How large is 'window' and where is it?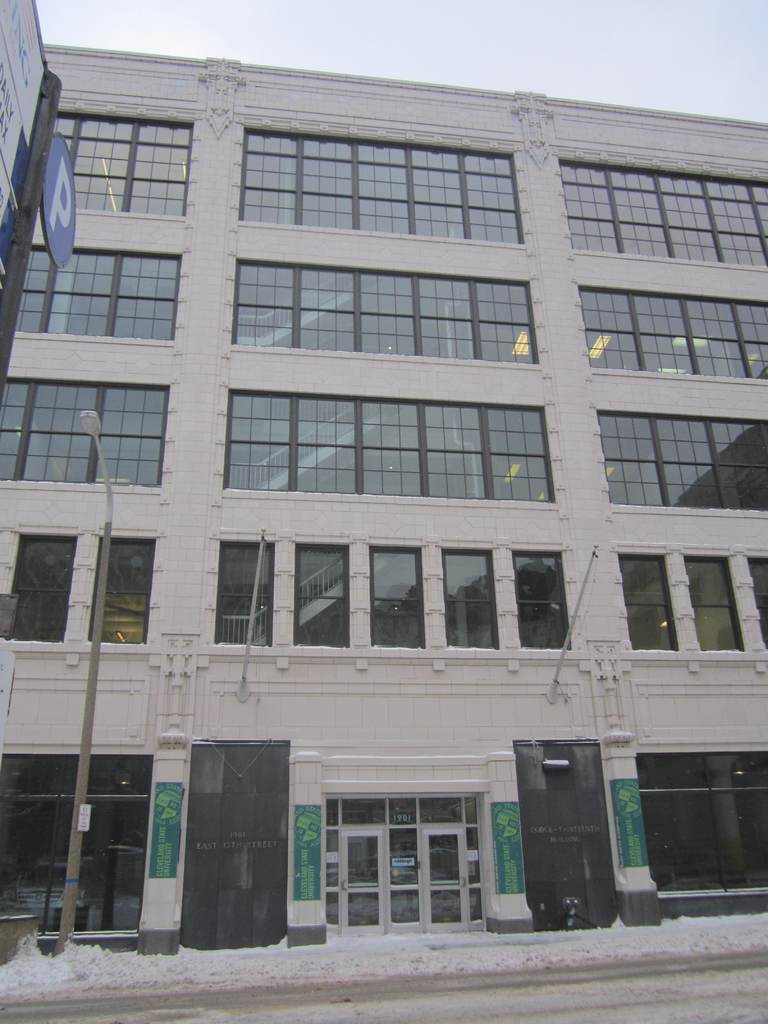
Bounding box: 224/383/555/511.
